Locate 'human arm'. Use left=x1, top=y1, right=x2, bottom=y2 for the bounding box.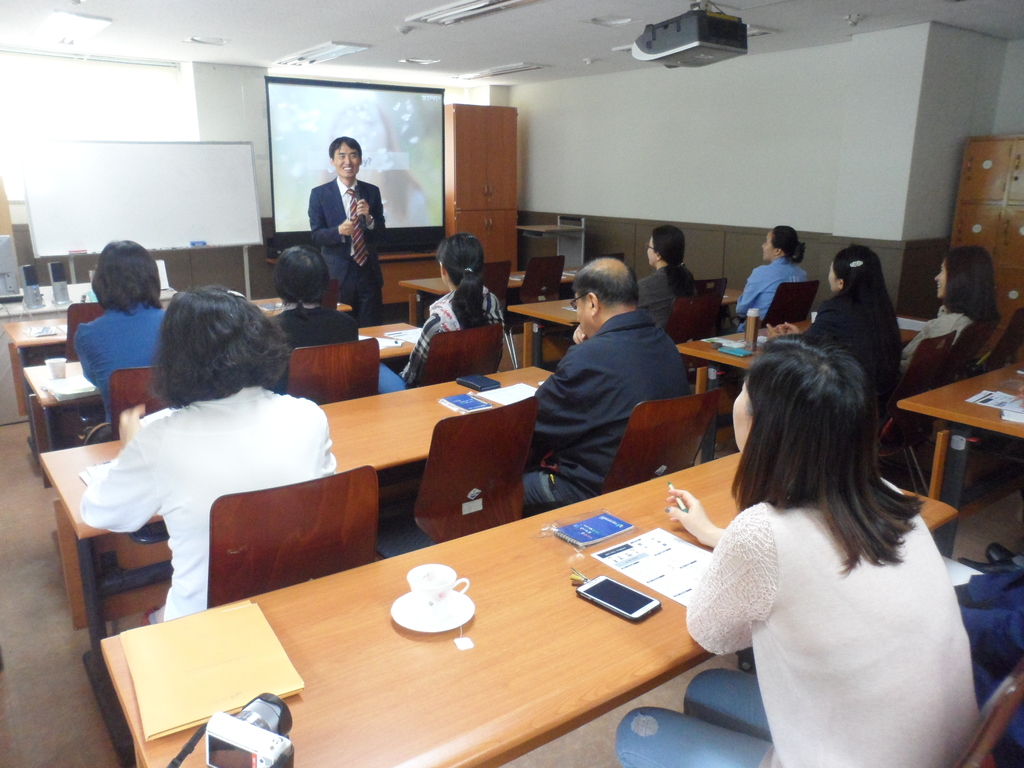
left=764, top=300, right=836, bottom=341.
